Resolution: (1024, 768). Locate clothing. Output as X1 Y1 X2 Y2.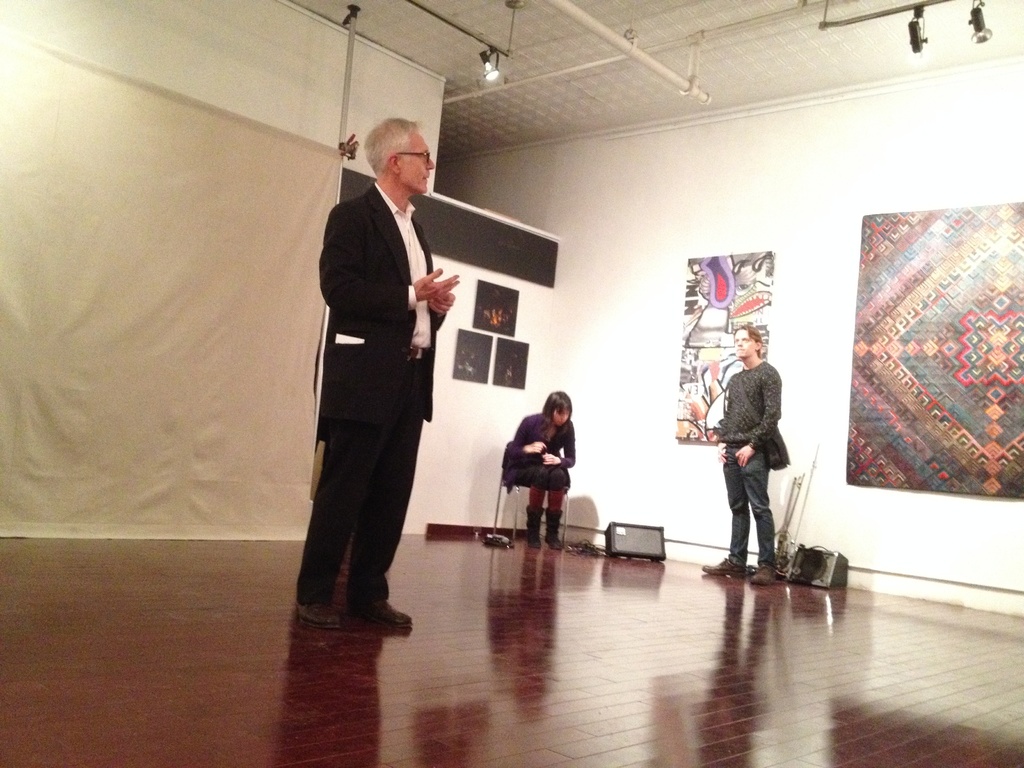
710 362 783 564.
